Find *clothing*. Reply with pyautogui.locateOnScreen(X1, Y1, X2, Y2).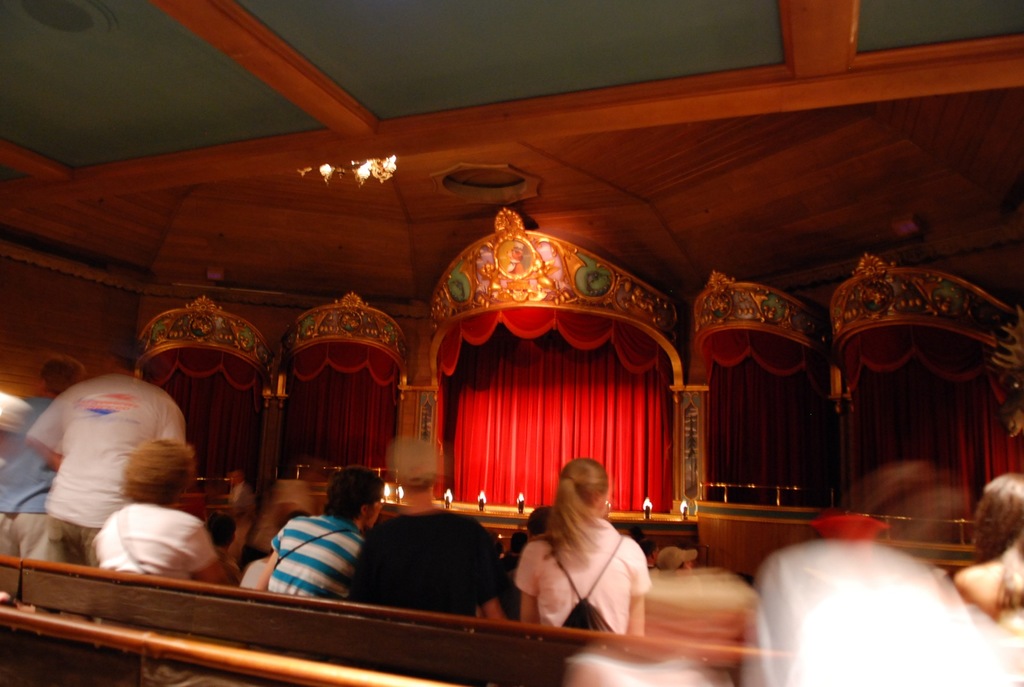
pyautogui.locateOnScreen(513, 518, 653, 637).
